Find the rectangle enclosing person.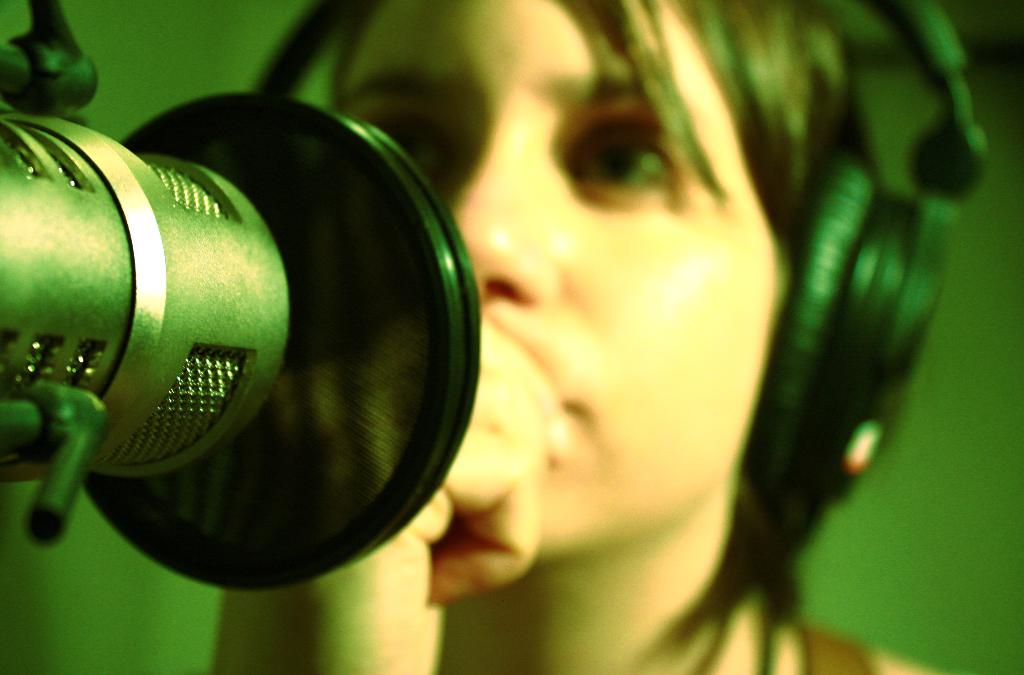
bbox=[74, 23, 960, 651].
